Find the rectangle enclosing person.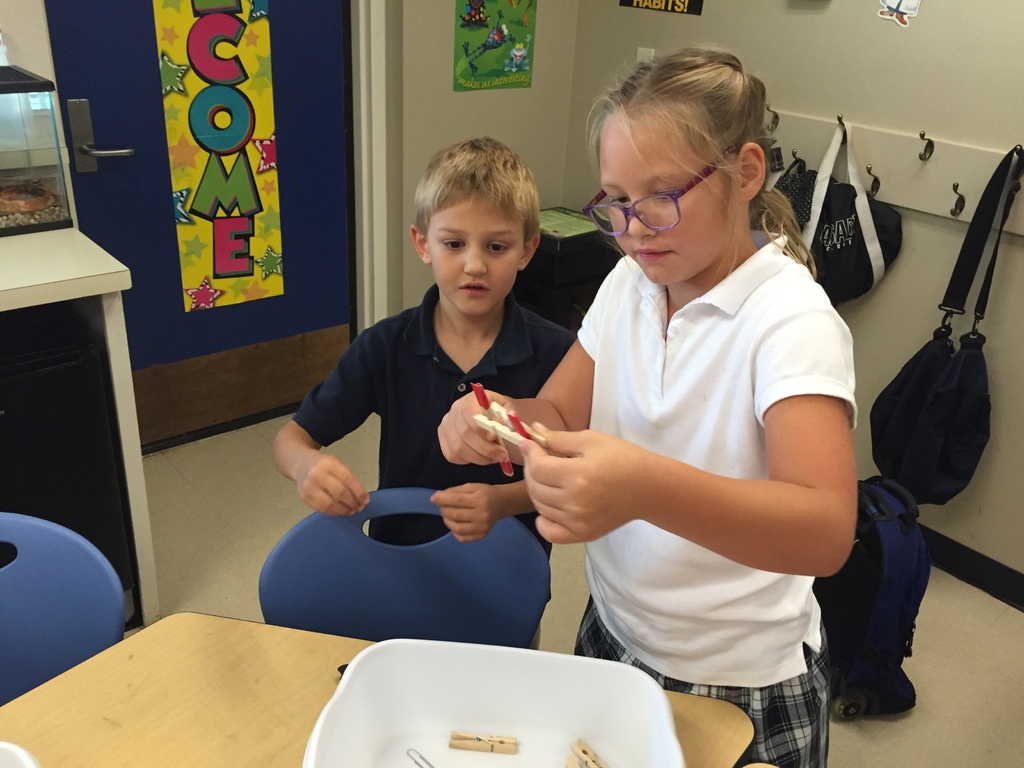
detection(279, 144, 575, 634).
